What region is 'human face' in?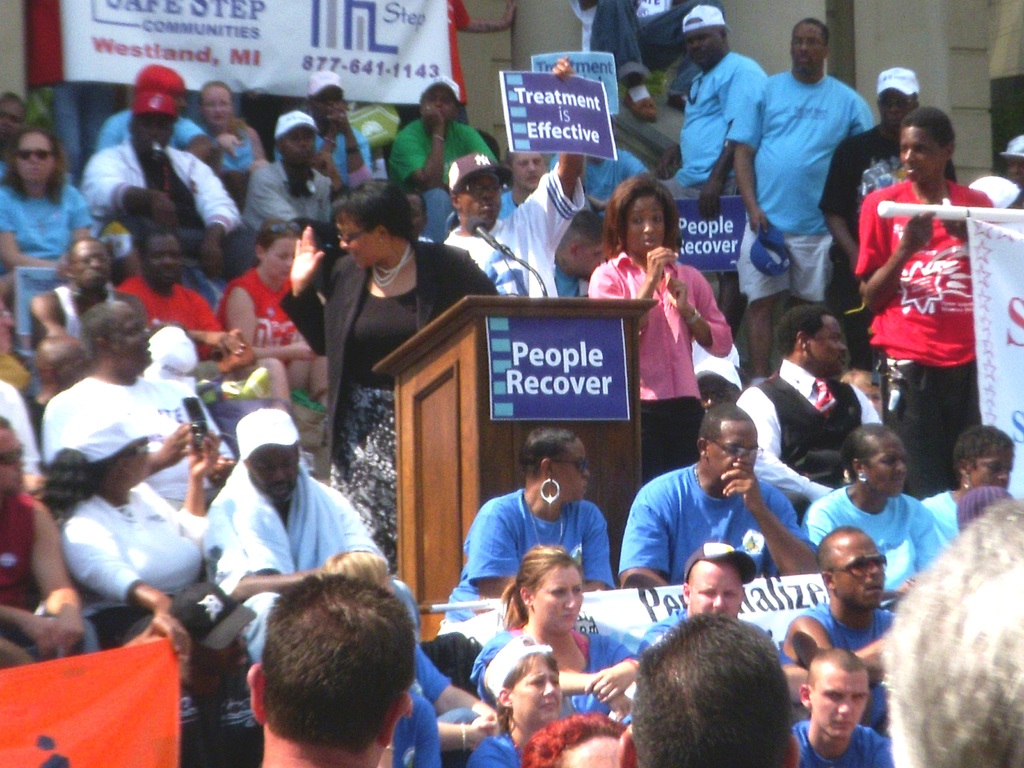
bbox=(973, 454, 1015, 484).
